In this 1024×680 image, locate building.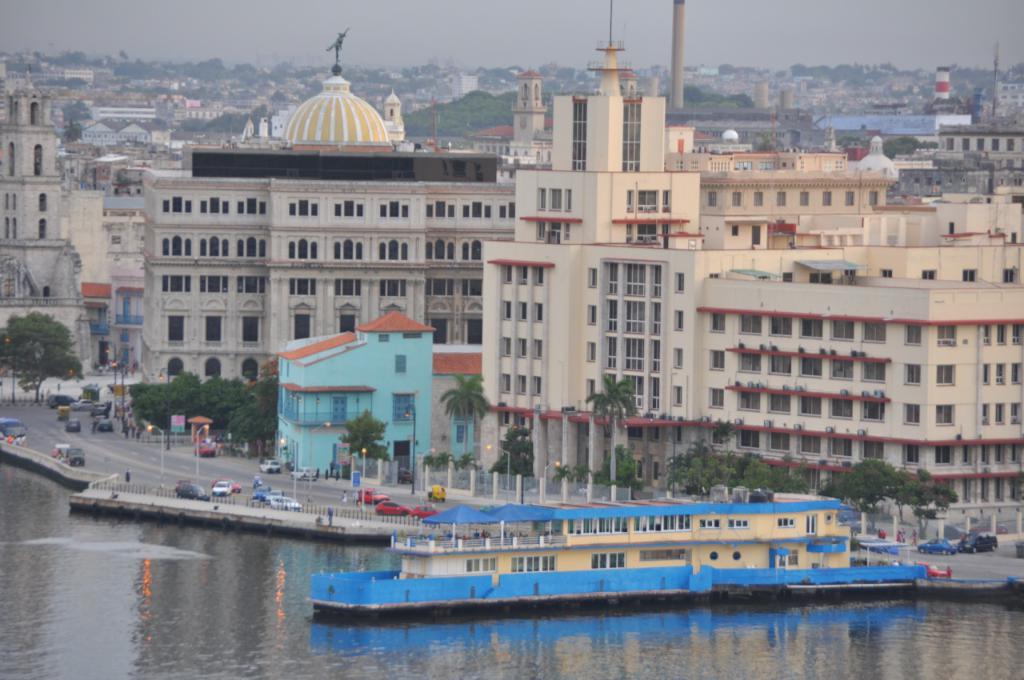
Bounding box: box(942, 106, 1022, 163).
